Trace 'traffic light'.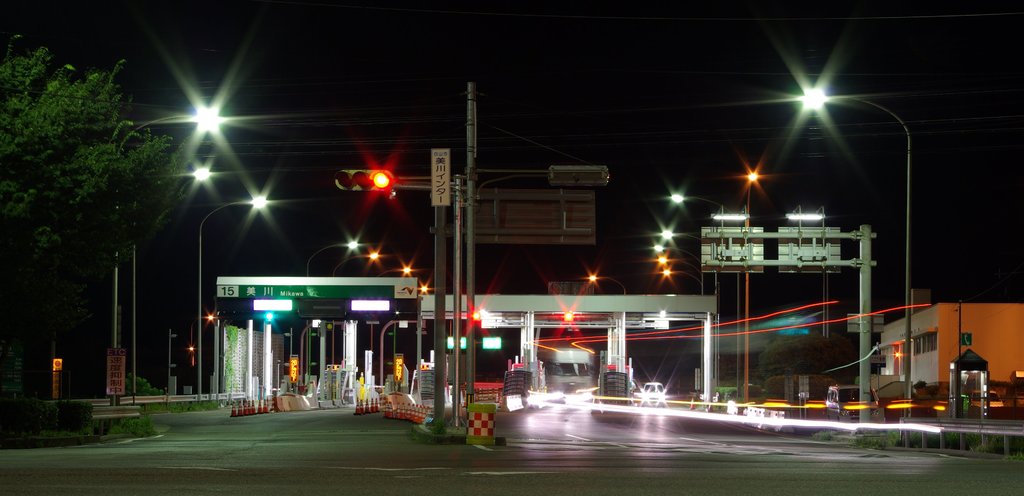
Traced to BBox(336, 169, 393, 193).
